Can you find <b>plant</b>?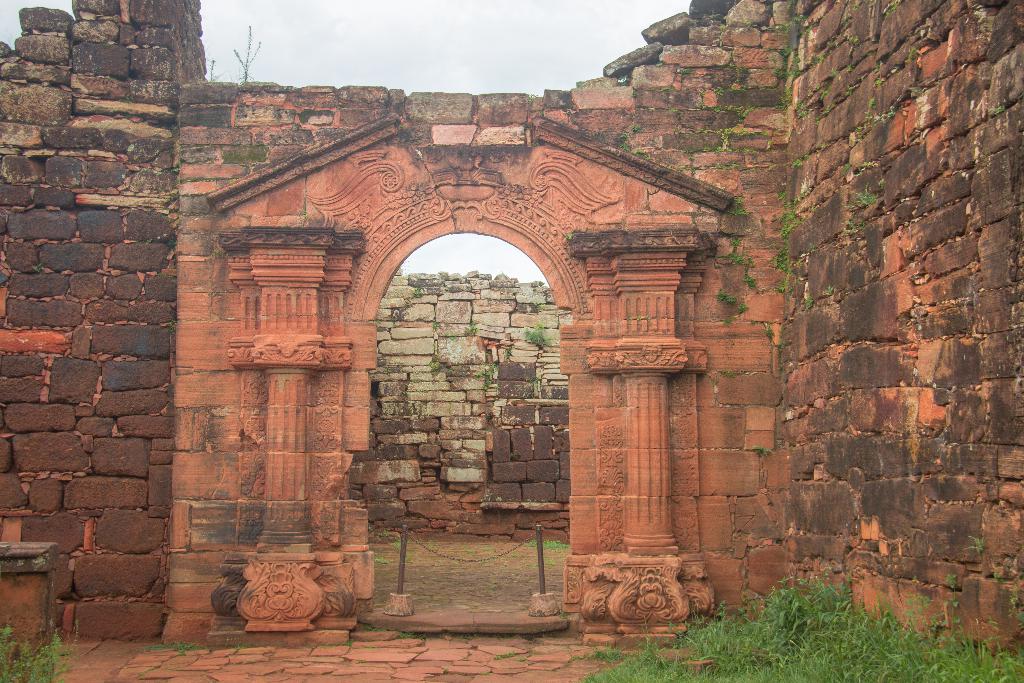
Yes, bounding box: <region>748, 253, 753, 261</region>.
